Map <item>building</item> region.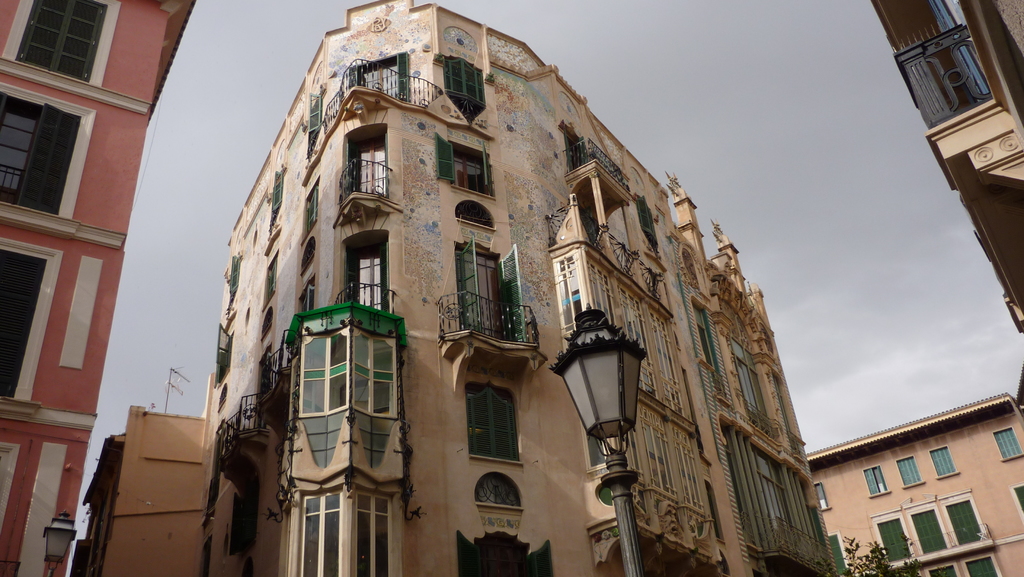
Mapped to (84,405,209,575).
